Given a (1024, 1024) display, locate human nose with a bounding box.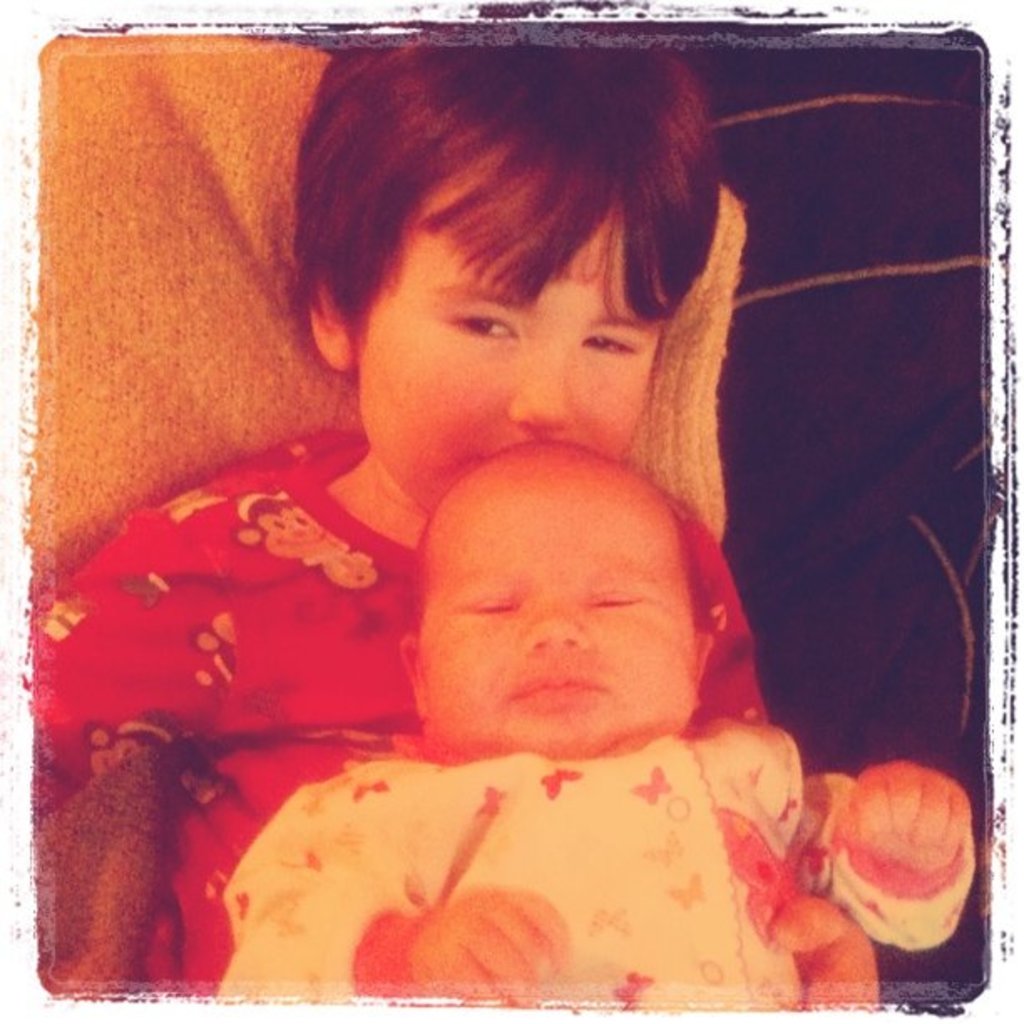
Located: (522, 591, 586, 651).
